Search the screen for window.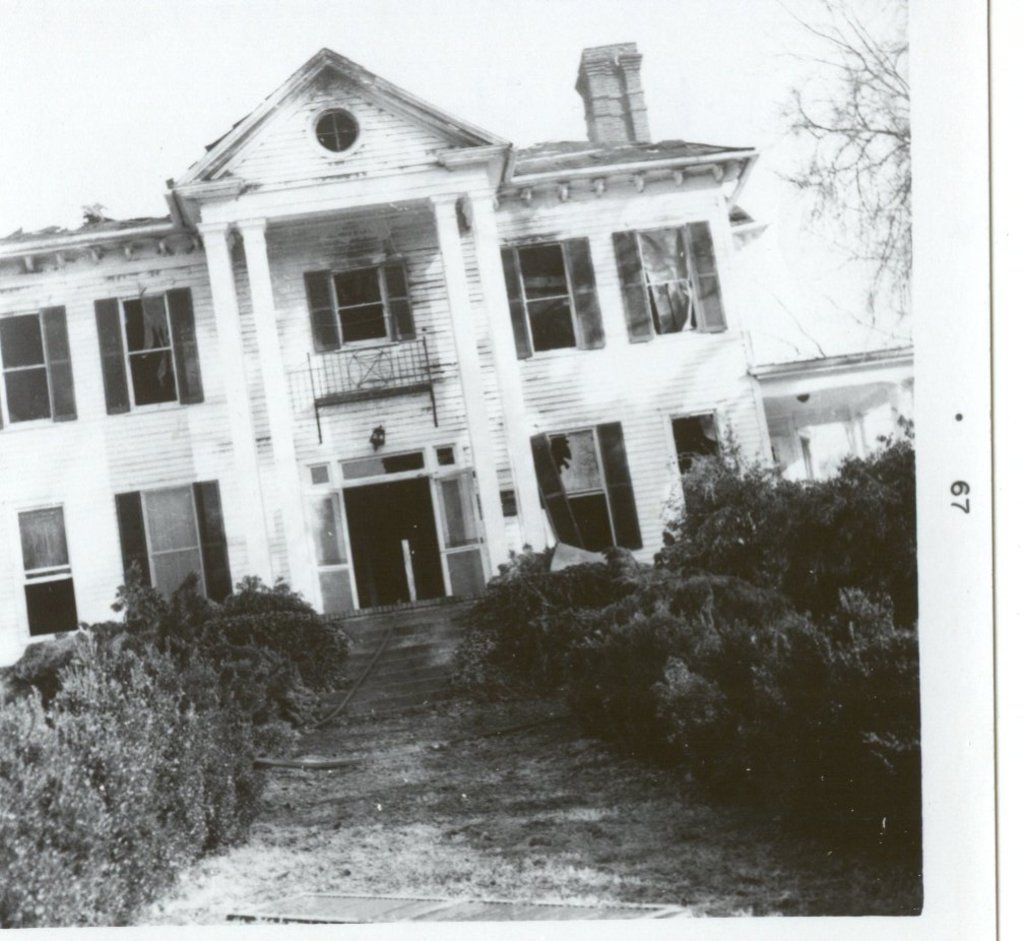
Found at <box>494,235,604,360</box>.
